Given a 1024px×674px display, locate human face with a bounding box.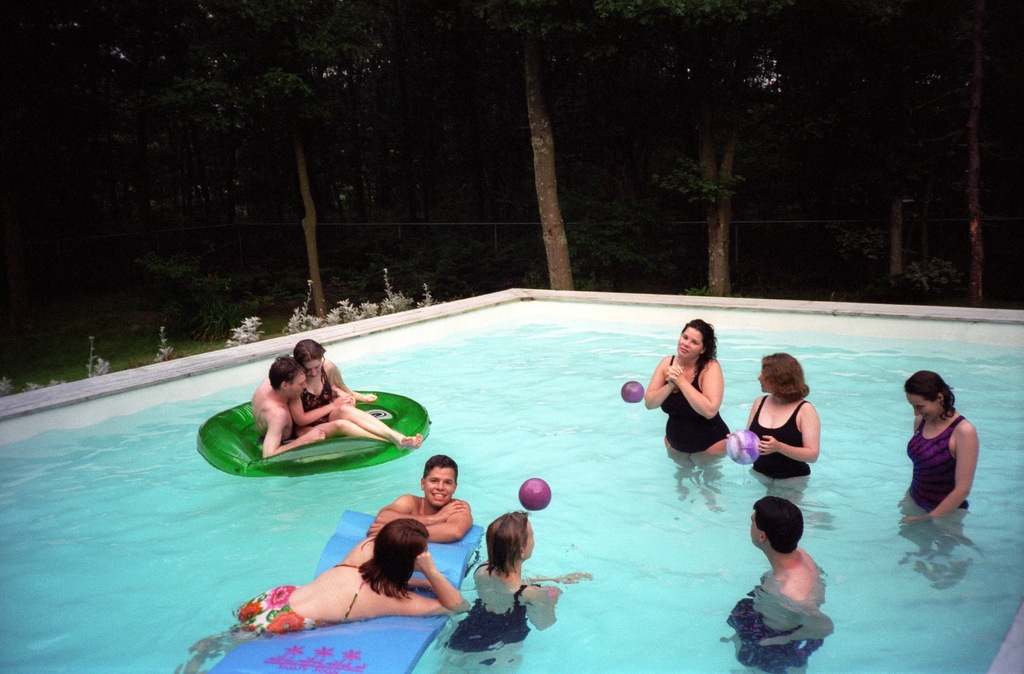
Located: {"left": 285, "top": 368, "right": 306, "bottom": 401}.
